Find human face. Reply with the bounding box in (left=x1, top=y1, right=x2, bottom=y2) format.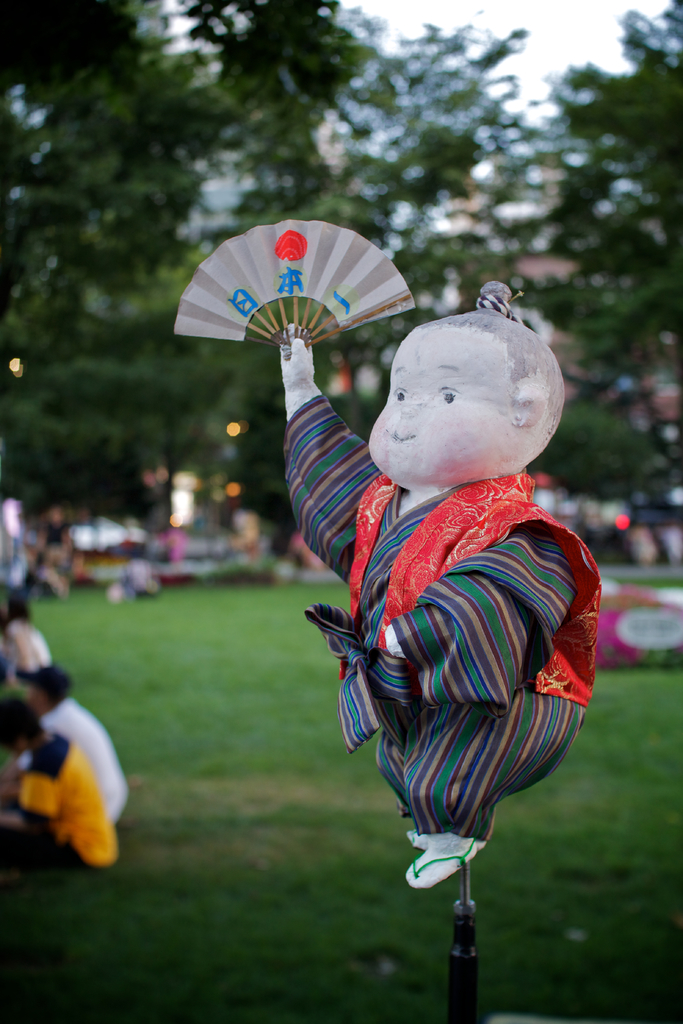
(left=360, top=323, right=518, bottom=494).
